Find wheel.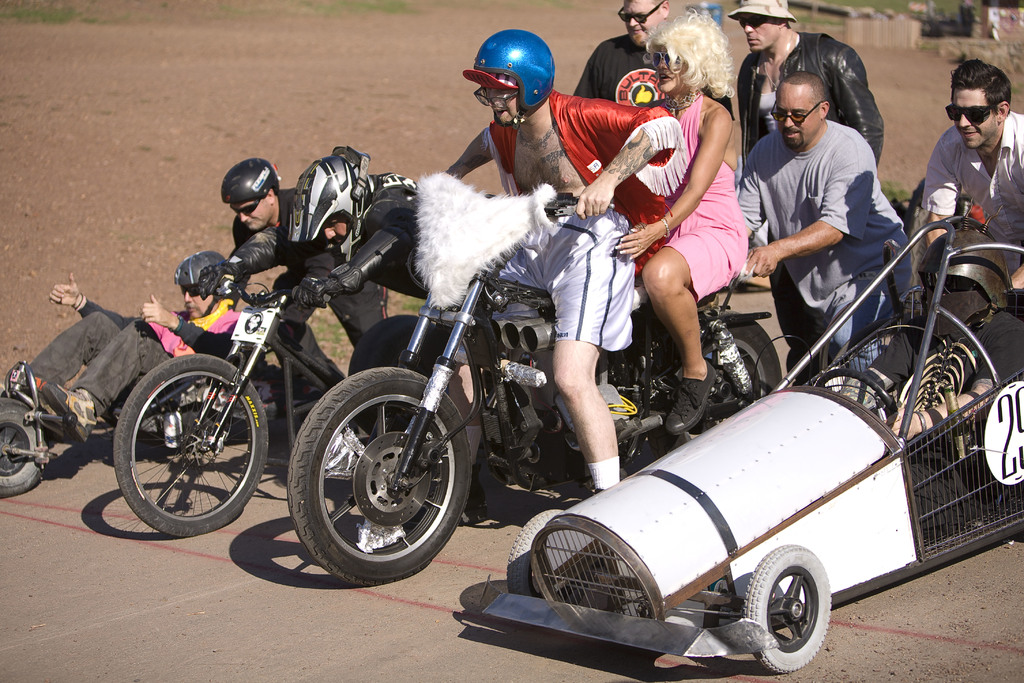
(647,313,785,457).
